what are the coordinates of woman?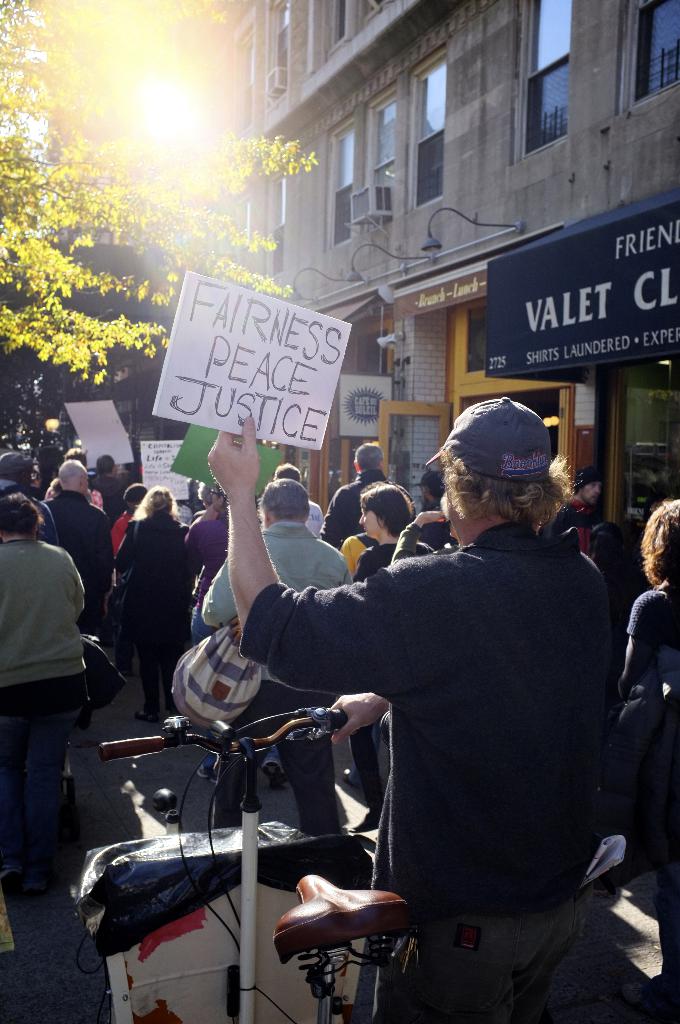
0,488,91,900.
